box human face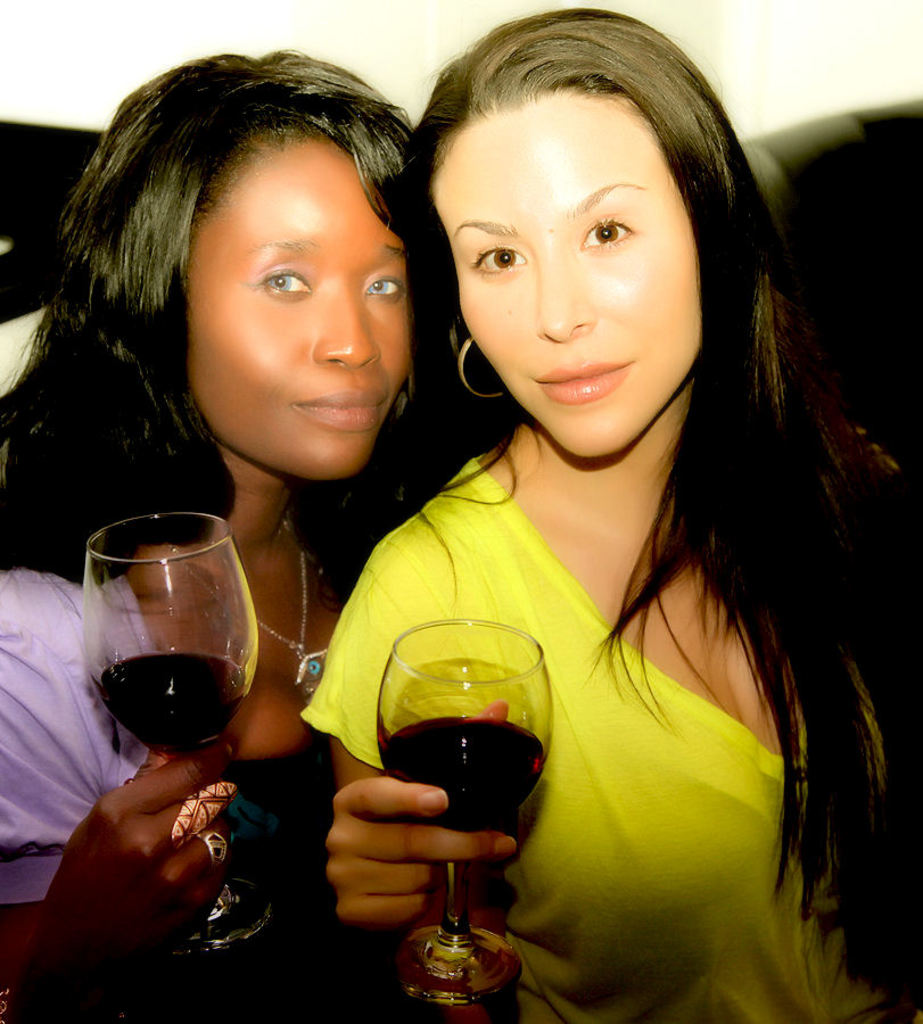
{"left": 425, "top": 115, "right": 695, "bottom": 459}
